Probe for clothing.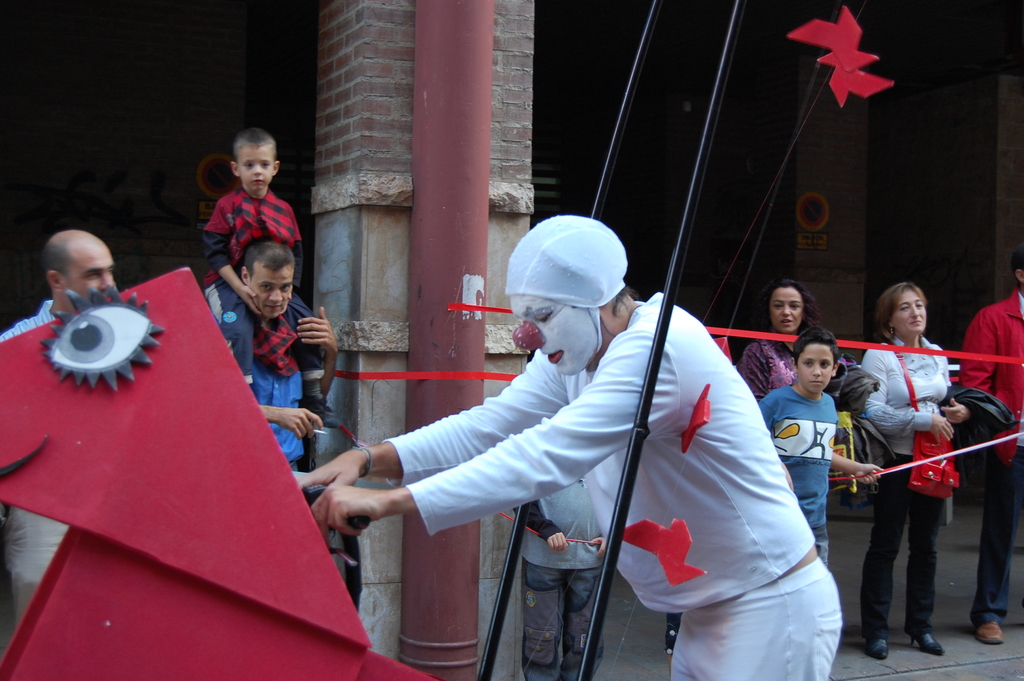
Probe result: crop(748, 398, 843, 583).
